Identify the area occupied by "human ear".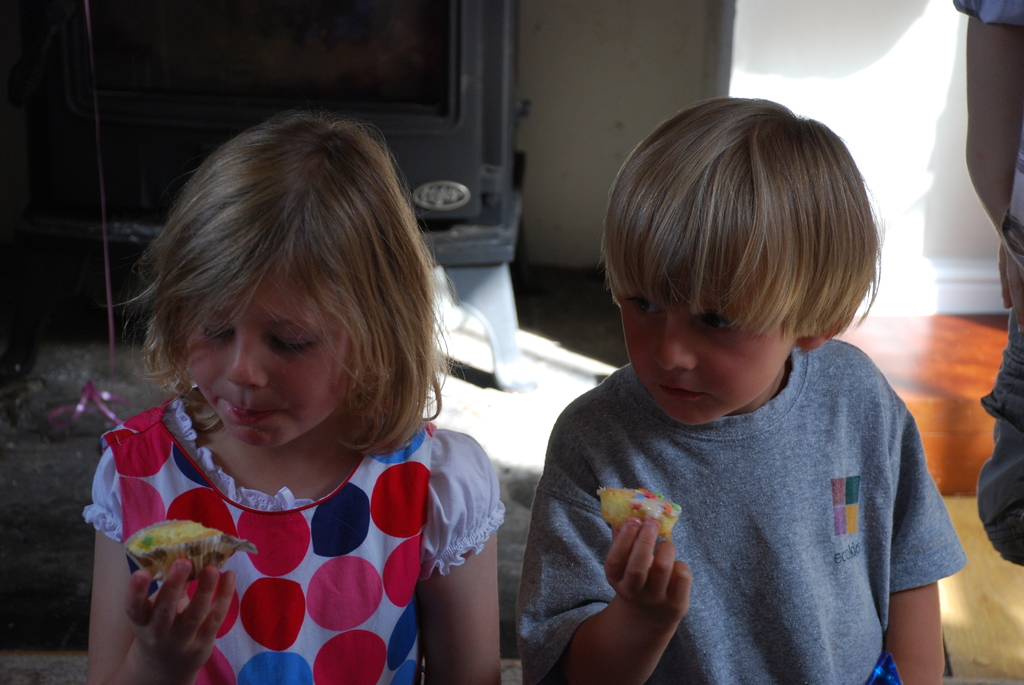
Area: {"left": 797, "top": 318, "right": 841, "bottom": 351}.
